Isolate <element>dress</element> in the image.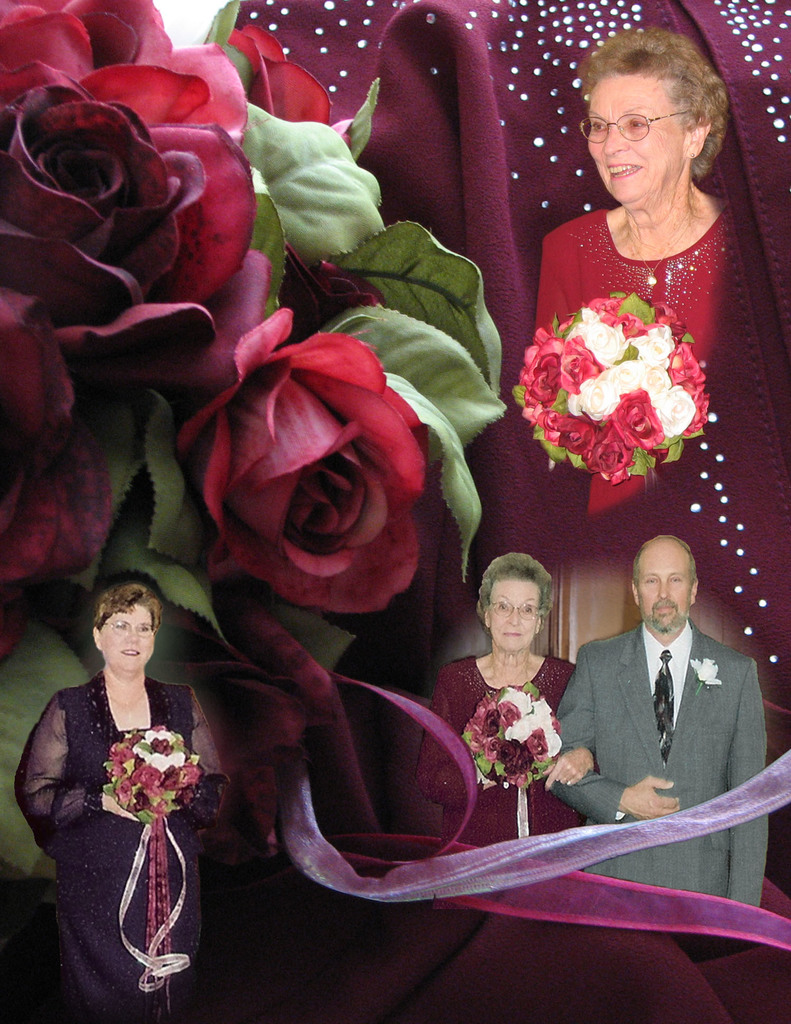
Isolated region: bbox=(421, 648, 592, 849).
